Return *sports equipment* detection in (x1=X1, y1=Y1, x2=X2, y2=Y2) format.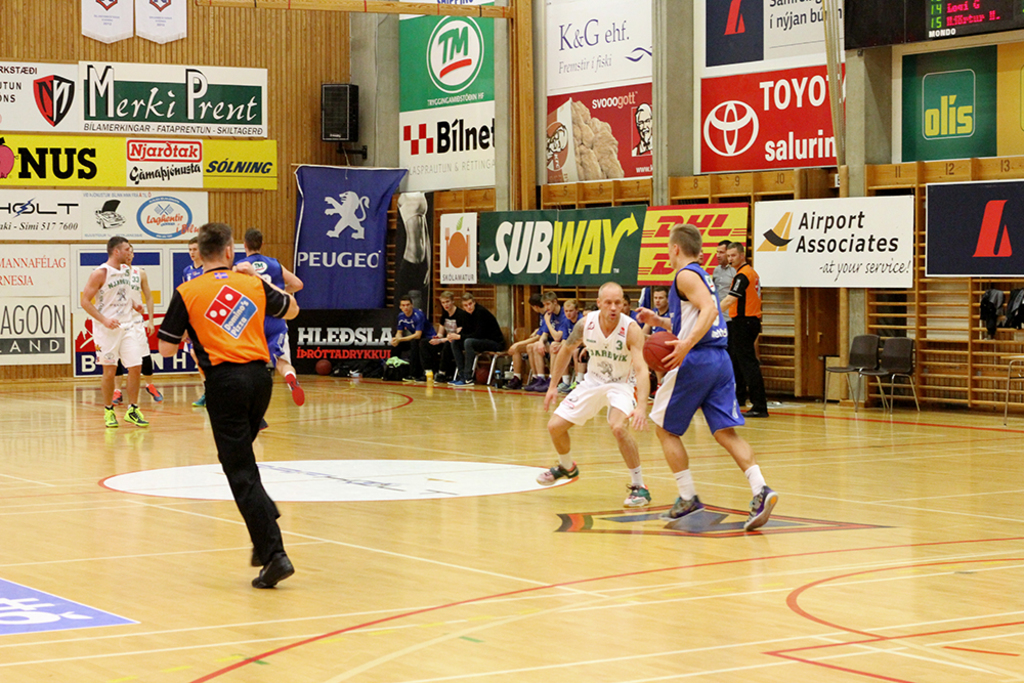
(x1=316, y1=357, x2=333, y2=375).
